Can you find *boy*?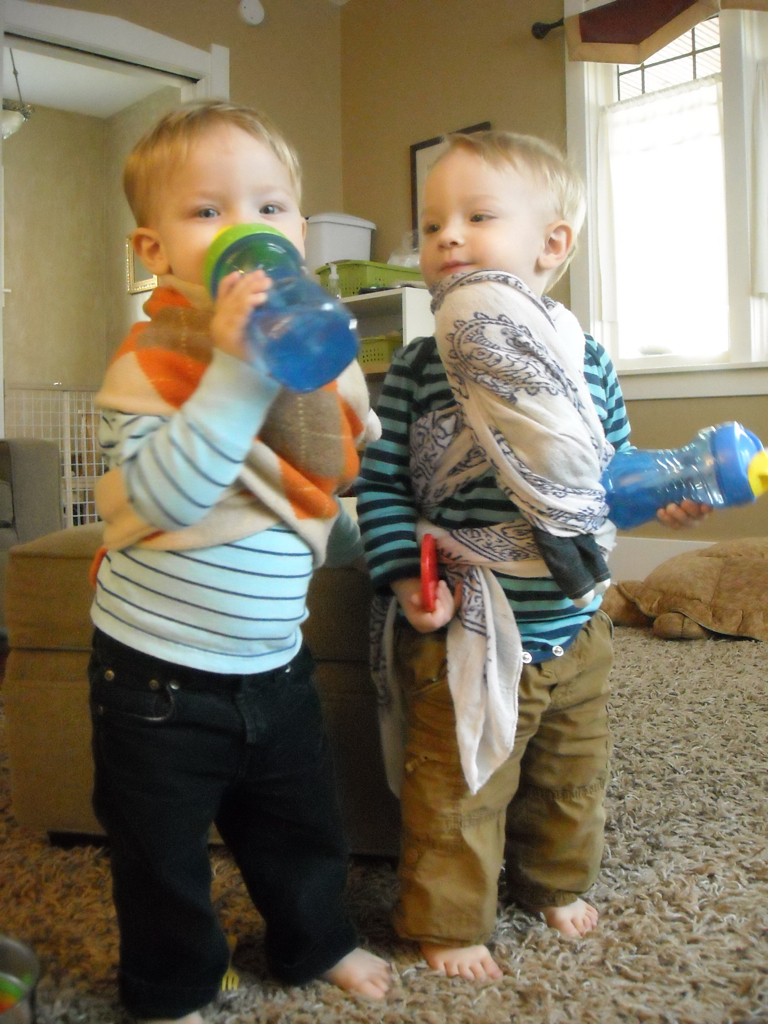
Yes, bounding box: 351, 132, 717, 985.
